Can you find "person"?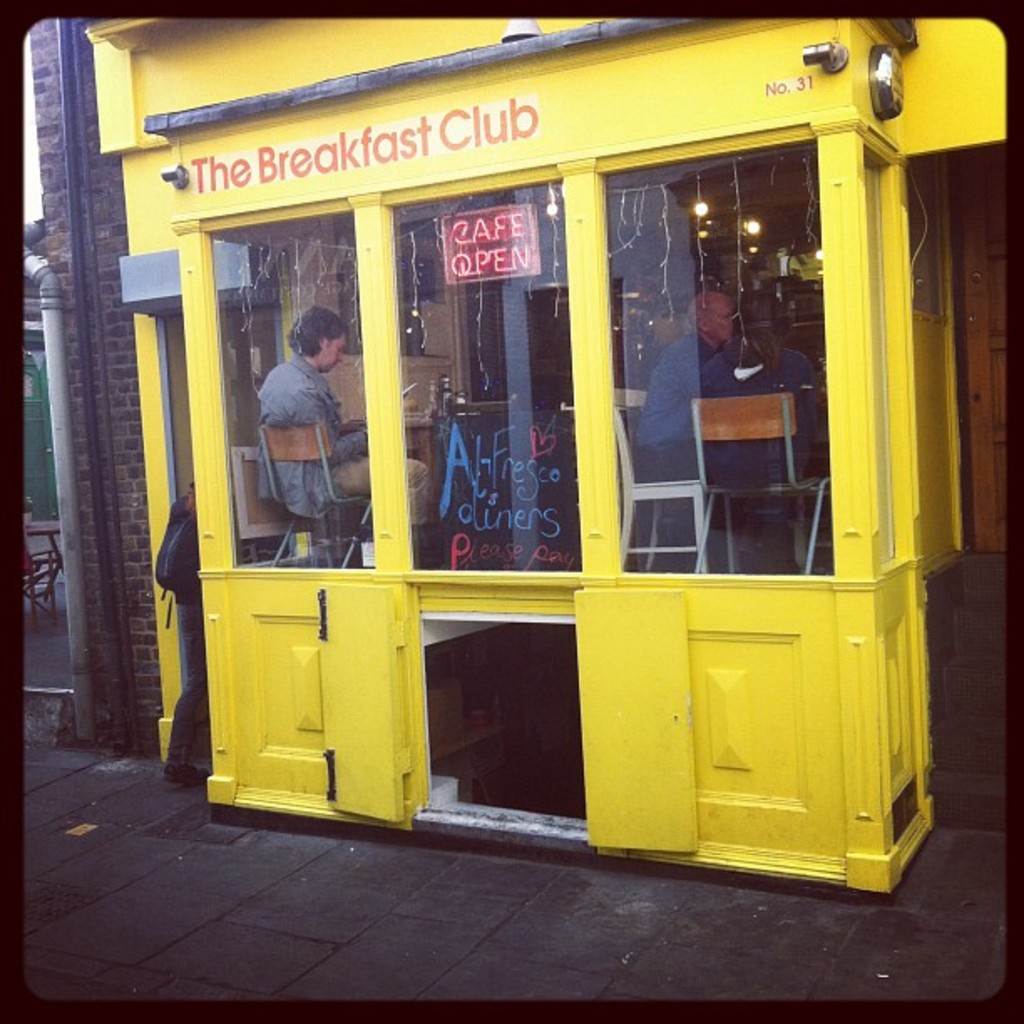
Yes, bounding box: left=251, top=301, right=437, bottom=504.
